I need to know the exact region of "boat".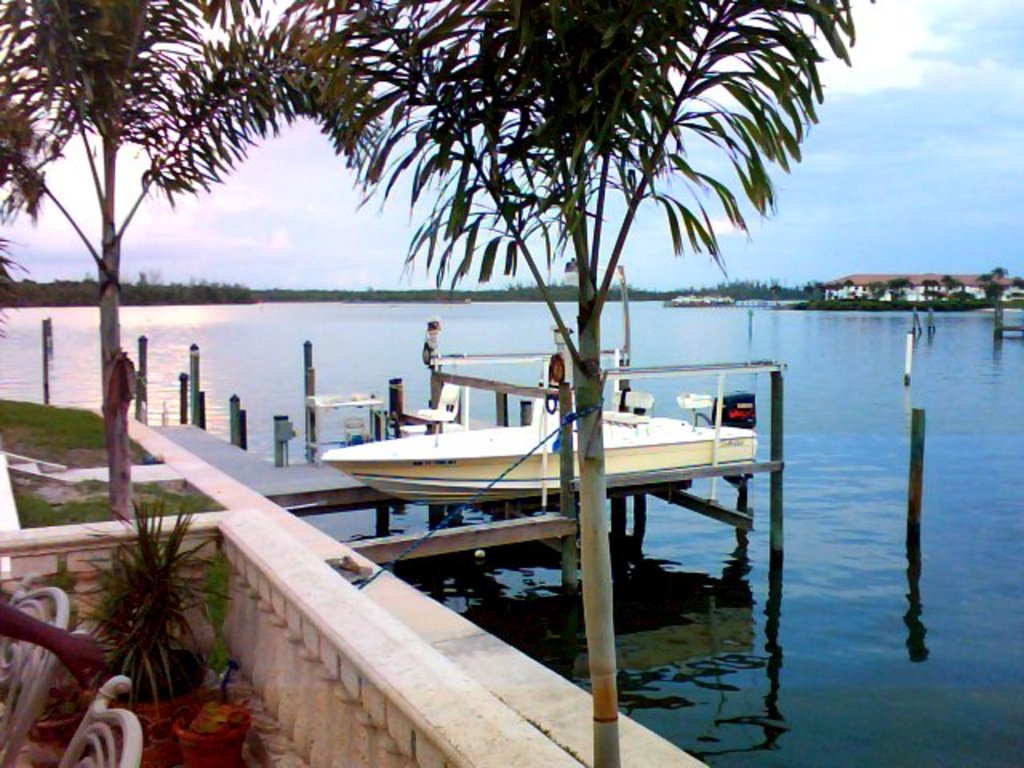
Region: (322, 387, 762, 510).
